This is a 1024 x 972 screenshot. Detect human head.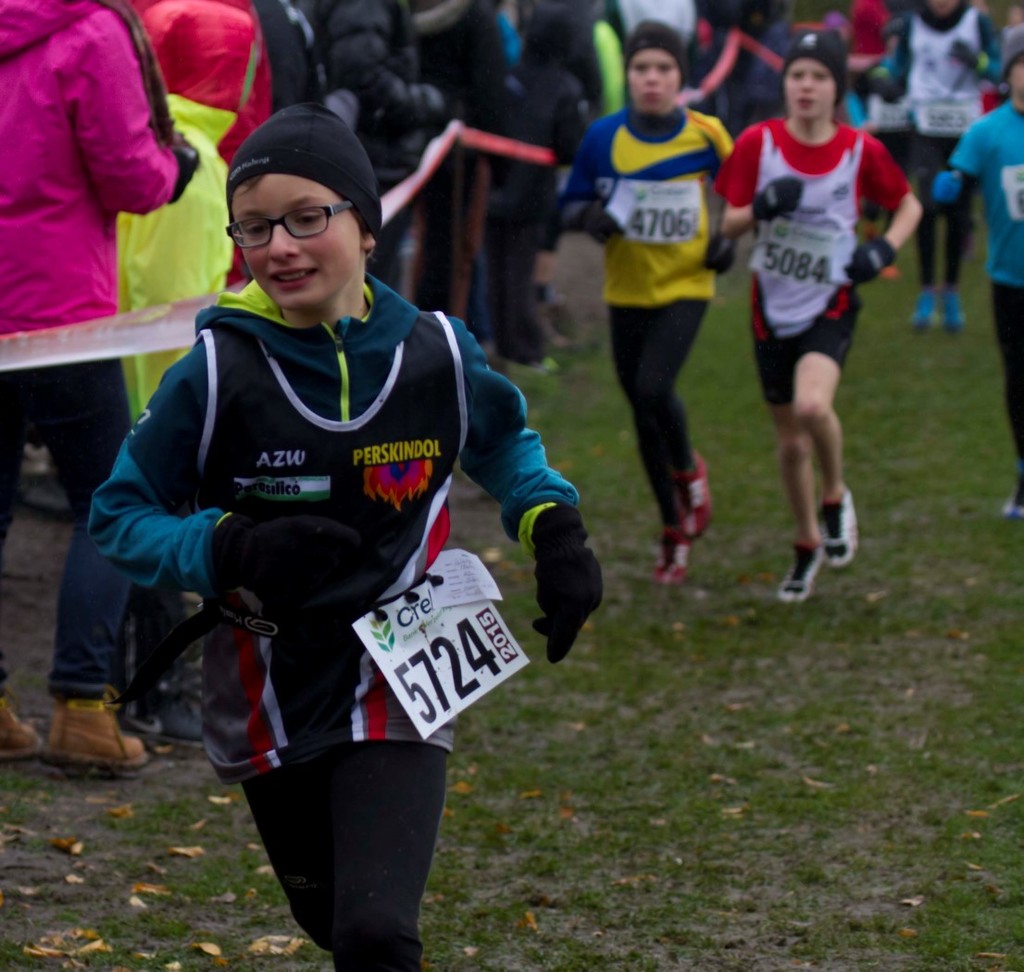
BBox(1006, 25, 1023, 107).
